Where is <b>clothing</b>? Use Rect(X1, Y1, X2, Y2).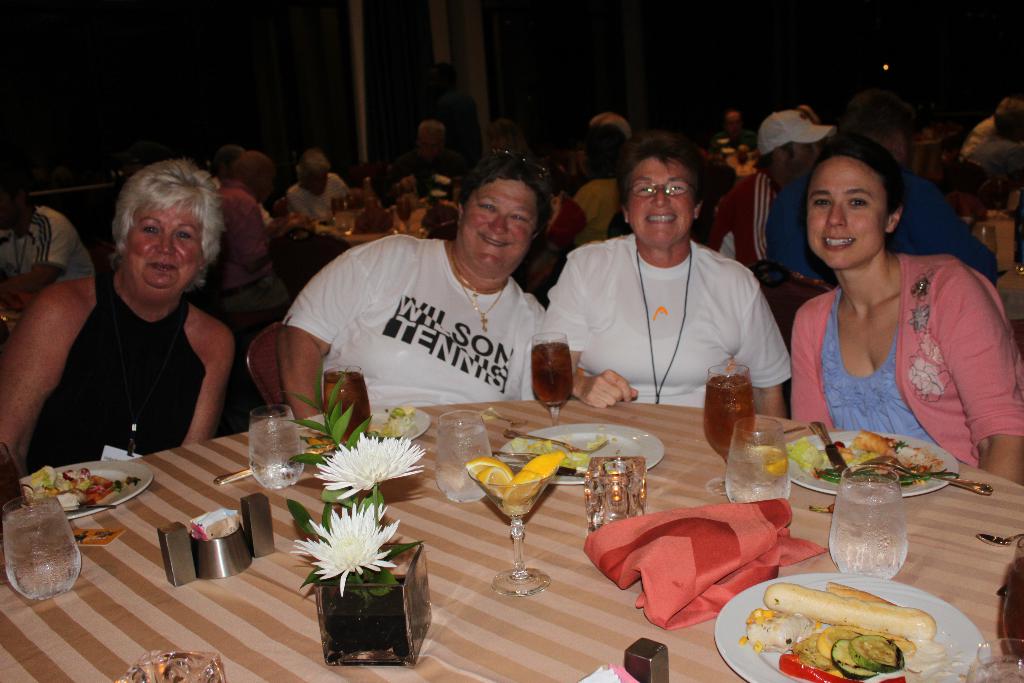
Rect(531, 224, 792, 434).
